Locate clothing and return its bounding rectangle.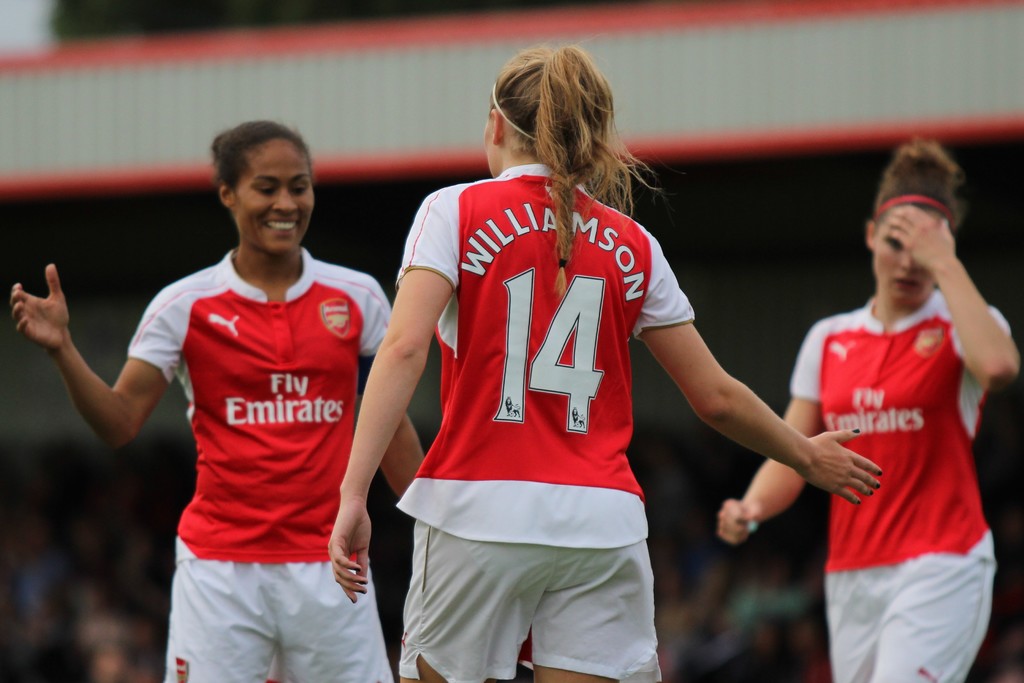
{"x1": 392, "y1": 159, "x2": 696, "y2": 682}.
